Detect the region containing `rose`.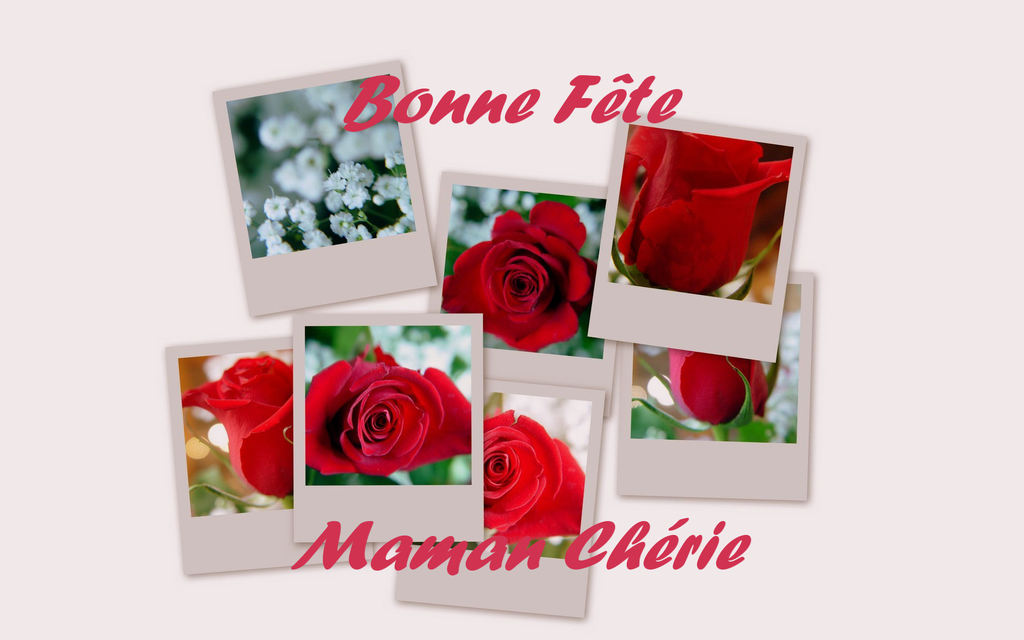
Rect(179, 356, 295, 503).
